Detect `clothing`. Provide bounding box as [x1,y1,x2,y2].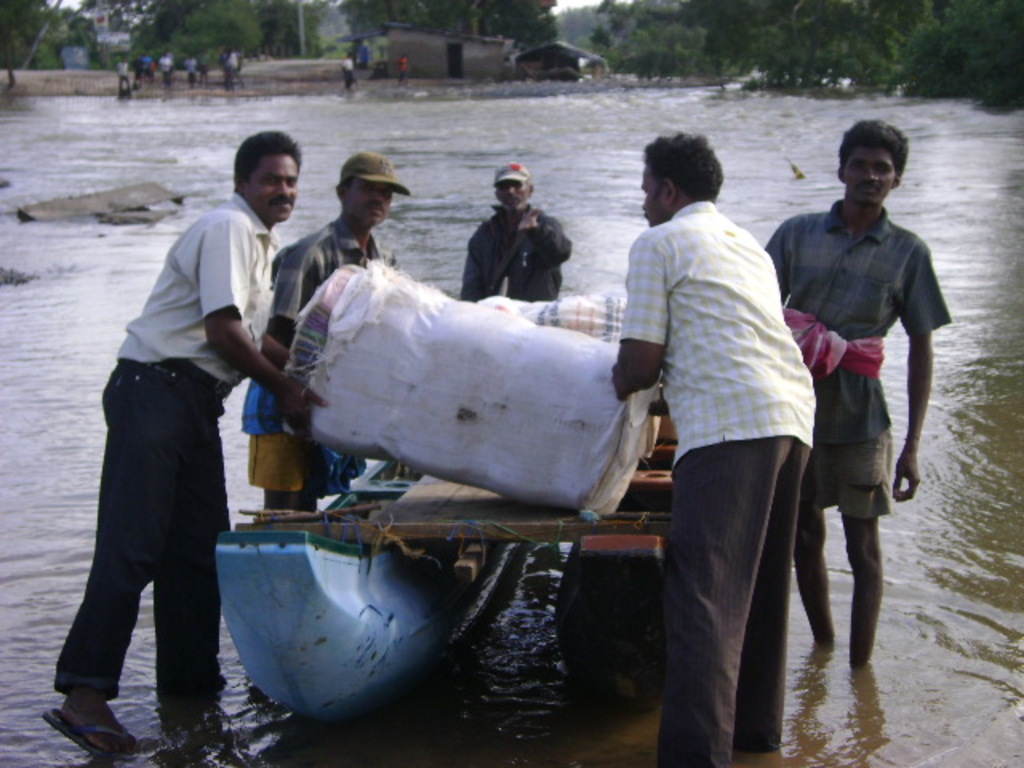
[397,59,408,83].
